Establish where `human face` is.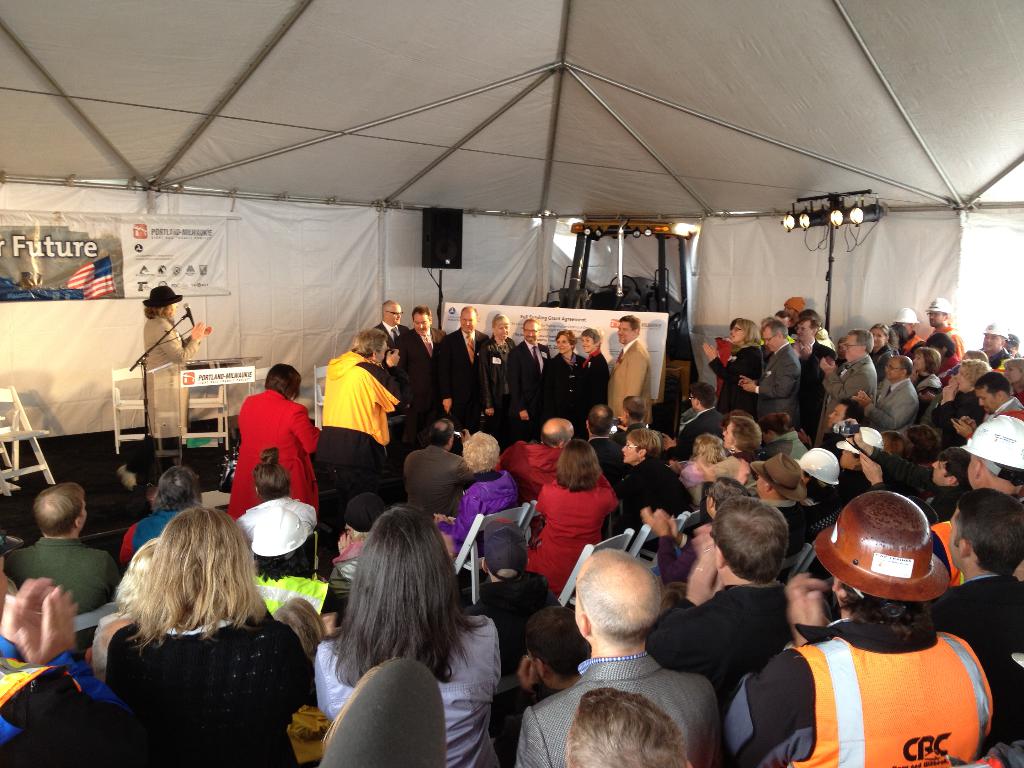
Established at <bbox>886, 359, 902, 381</bbox>.
